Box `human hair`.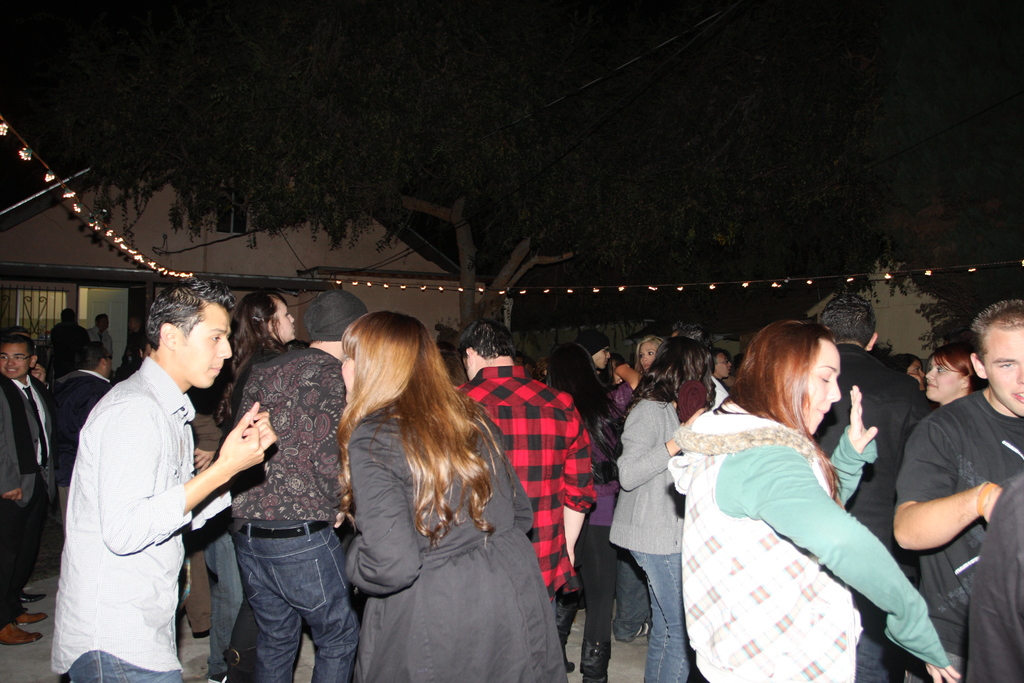
x1=463 y1=321 x2=513 y2=357.
